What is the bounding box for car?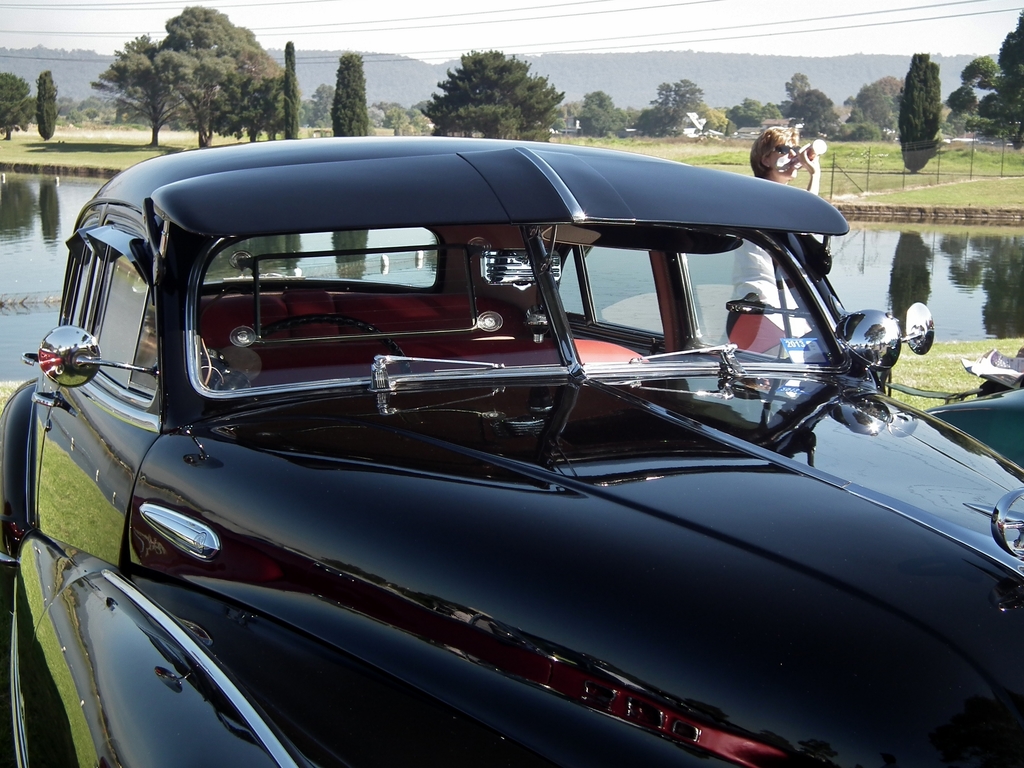
BBox(6, 144, 958, 767).
